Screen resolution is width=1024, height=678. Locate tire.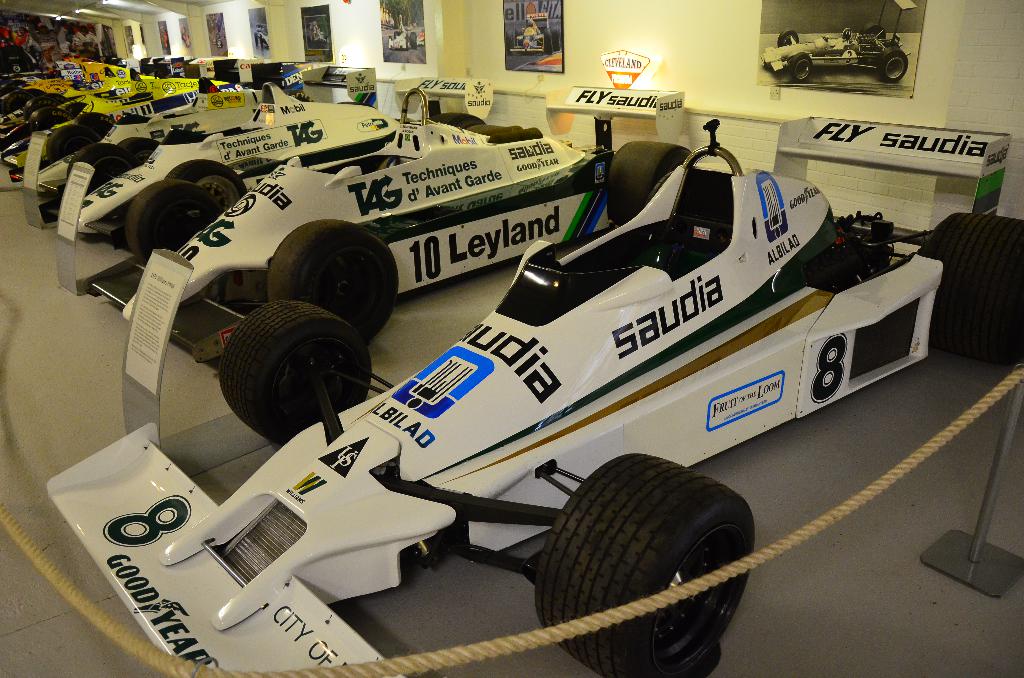
(920, 213, 1023, 375).
